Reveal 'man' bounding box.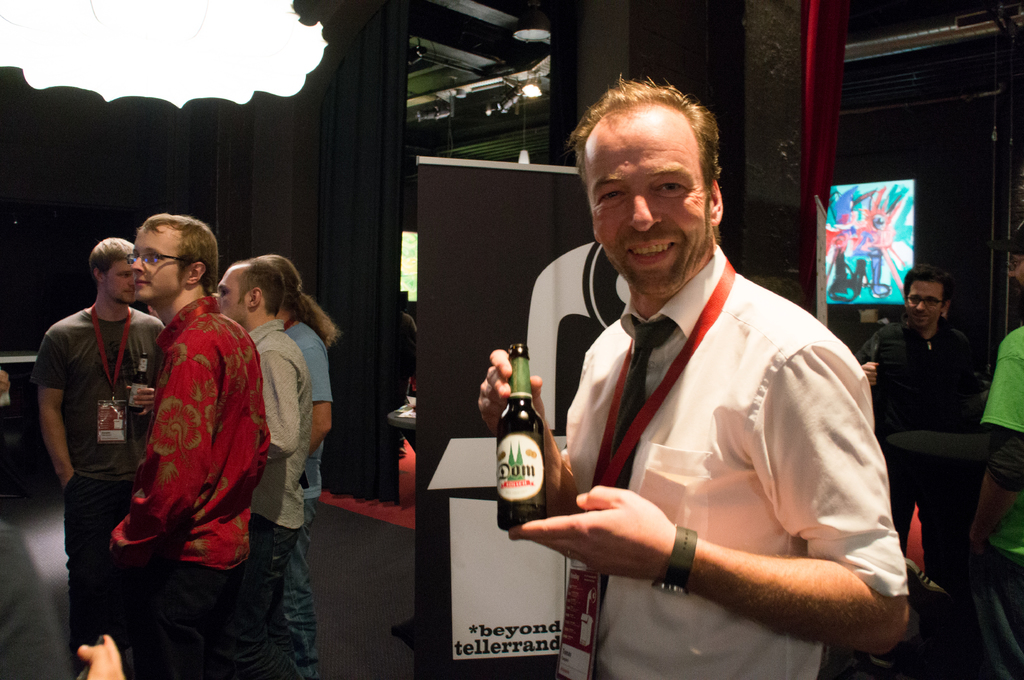
Revealed: locate(852, 268, 973, 593).
